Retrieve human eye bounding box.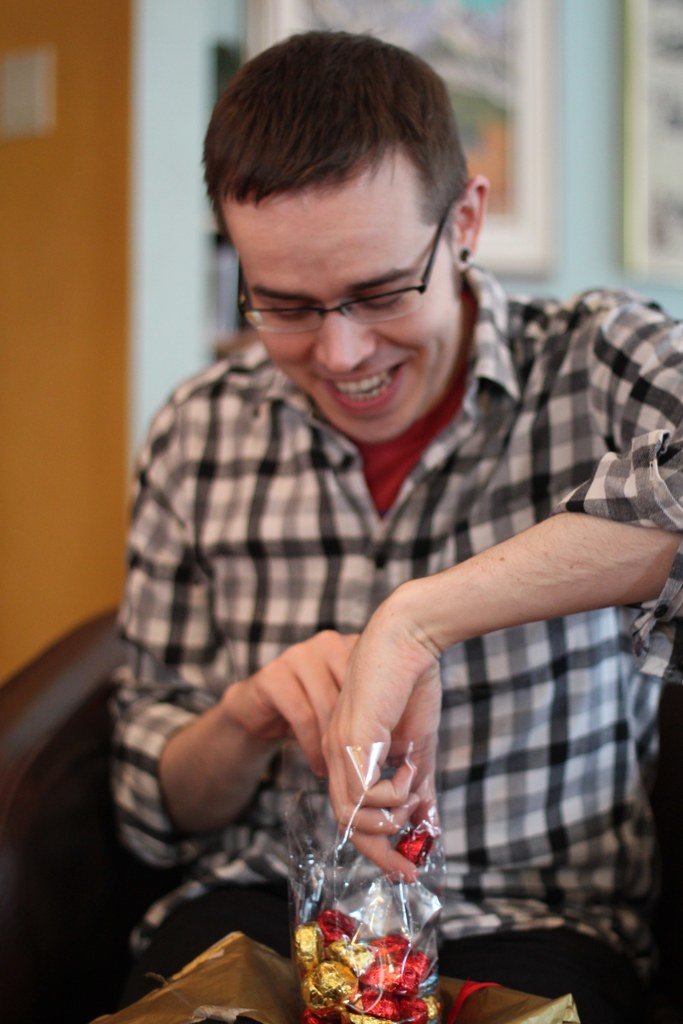
Bounding box: bbox=[260, 294, 309, 324].
